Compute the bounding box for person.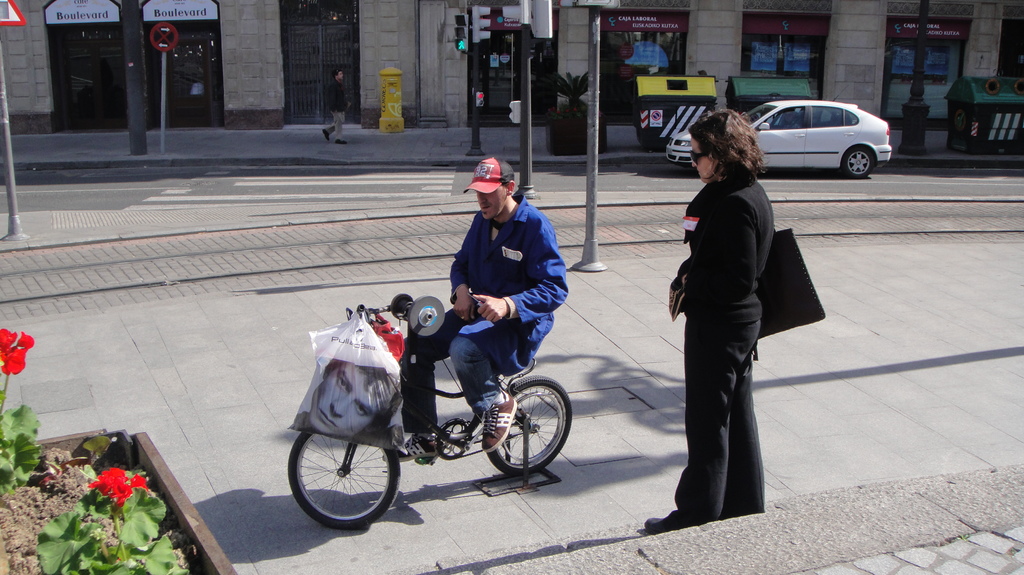
box=[641, 109, 776, 530].
